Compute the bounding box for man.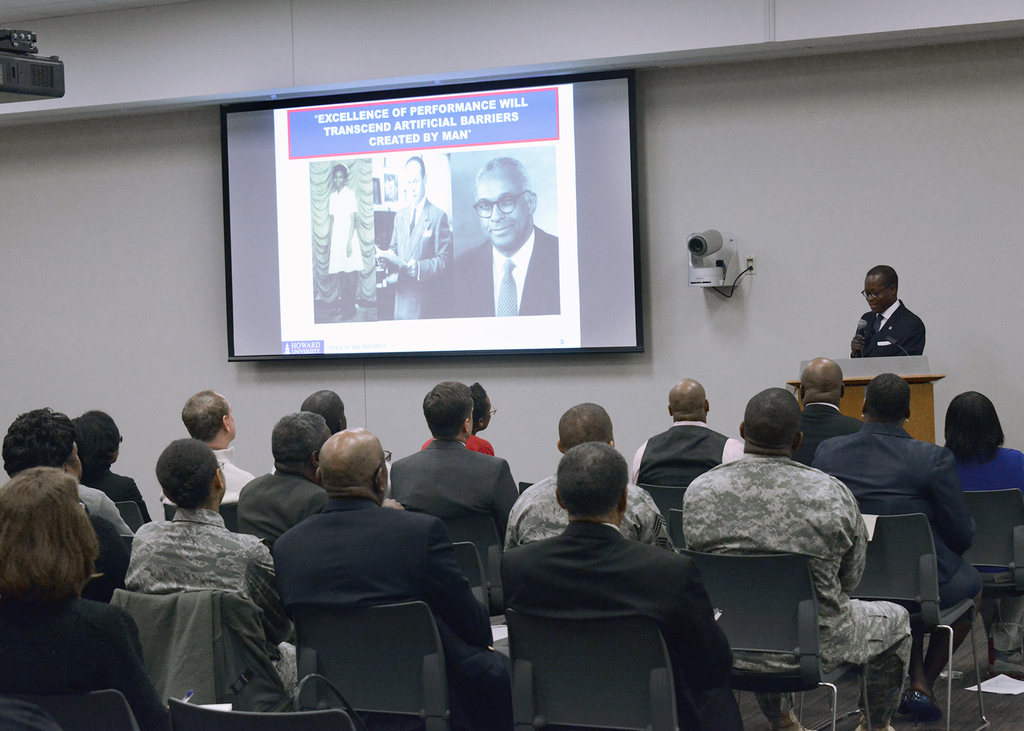
(473,440,738,730).
